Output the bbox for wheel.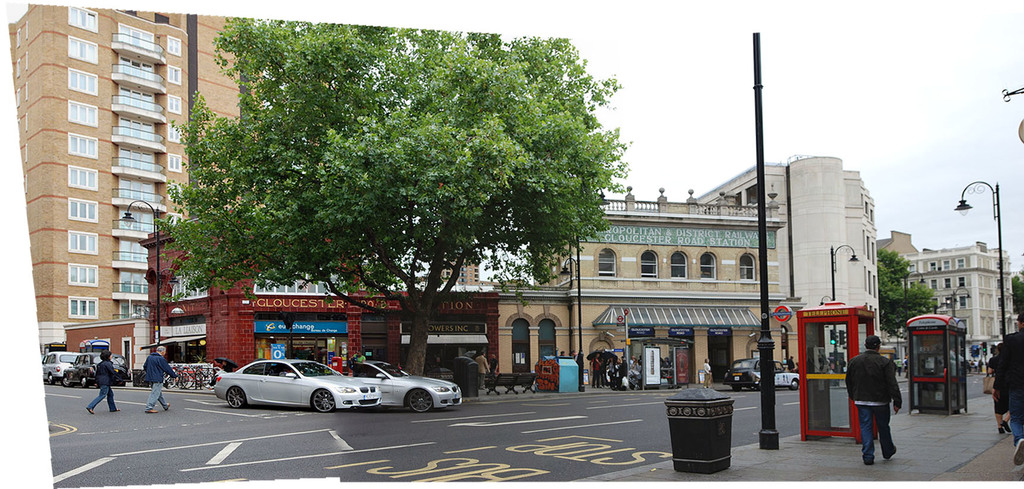
(756, 381, 761, 392).
